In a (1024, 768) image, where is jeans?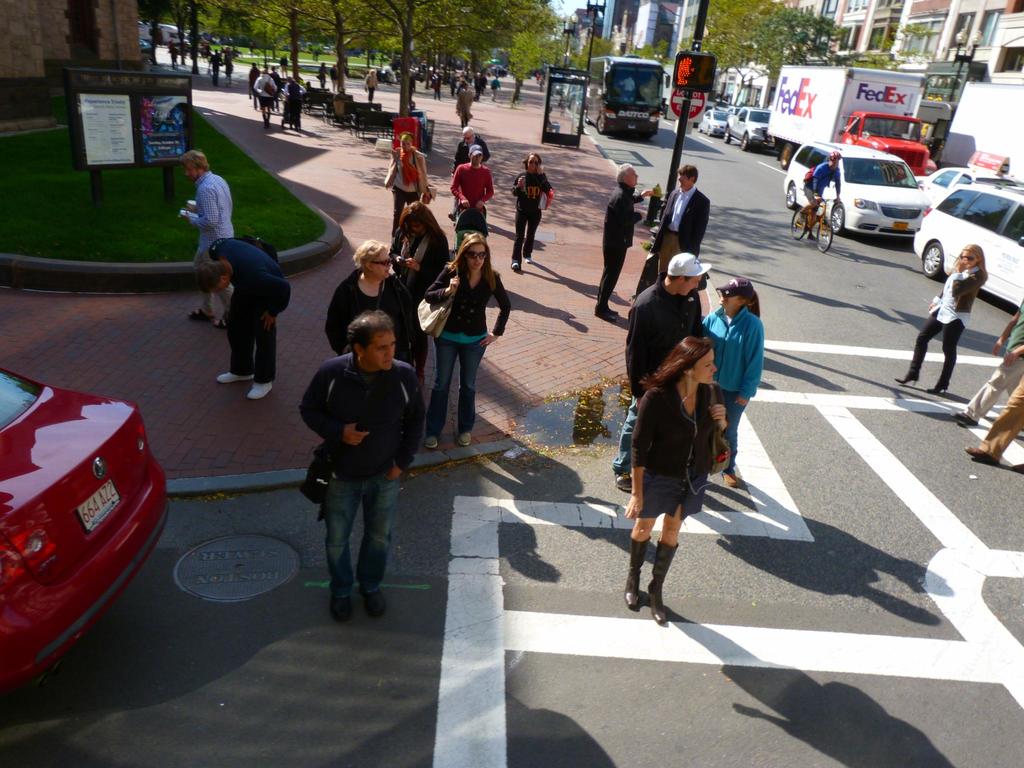
locate(719, 387, 741, 464).
